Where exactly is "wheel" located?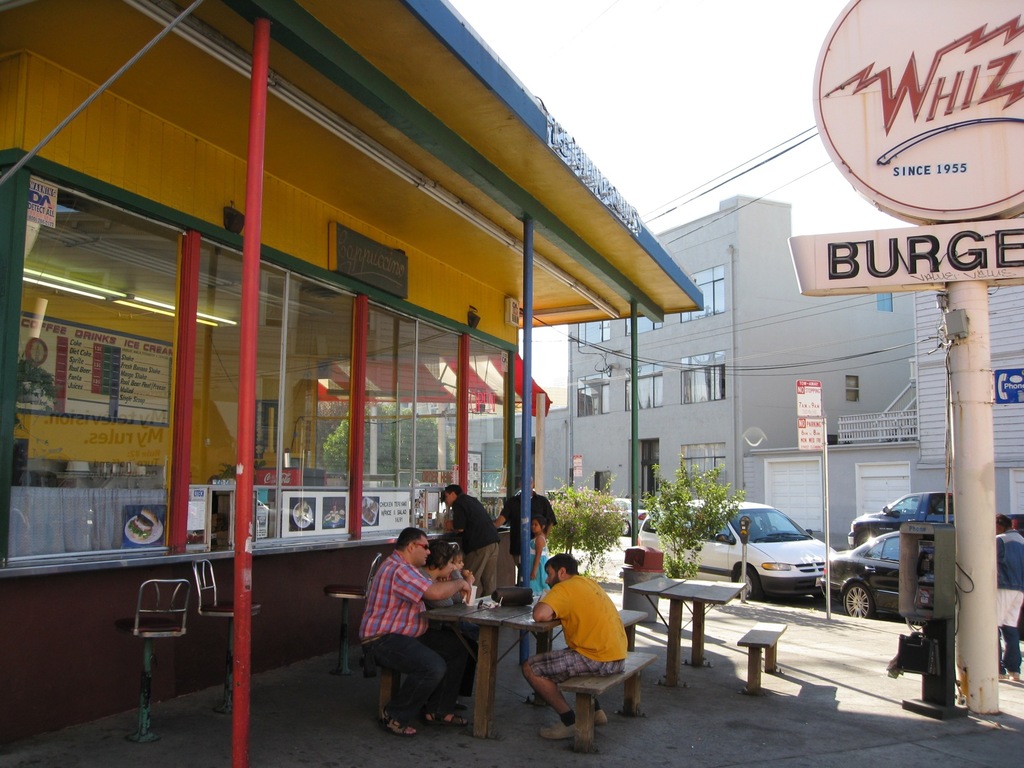
Its bounding box is l=620, t=521, r=630, b=534.
